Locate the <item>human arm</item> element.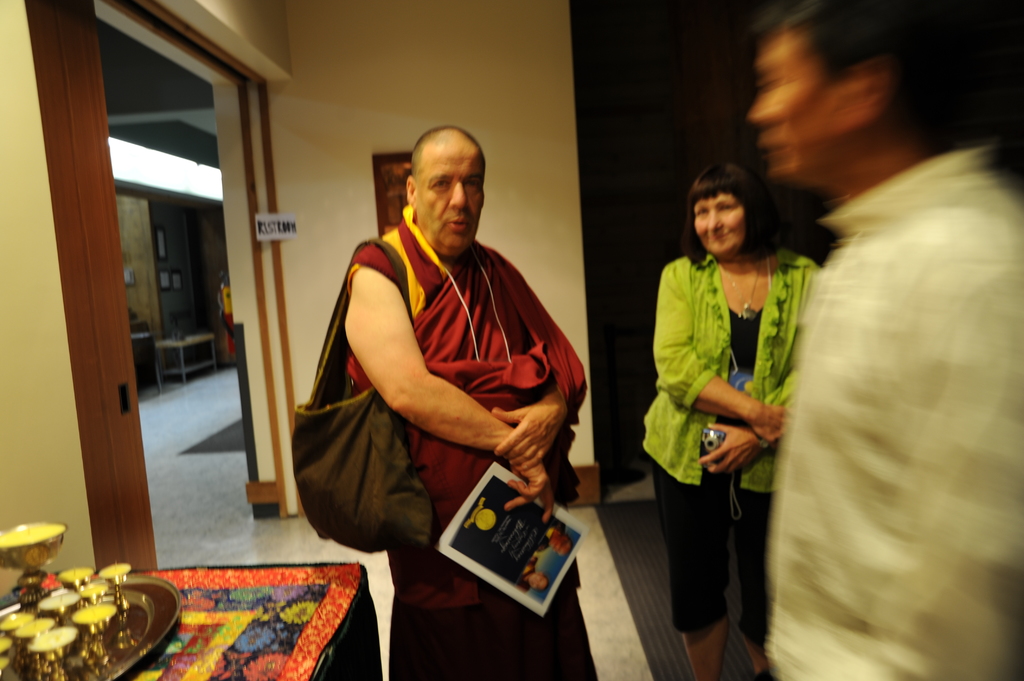
Element bbox: select_region(868, 221, 1023, 680).
